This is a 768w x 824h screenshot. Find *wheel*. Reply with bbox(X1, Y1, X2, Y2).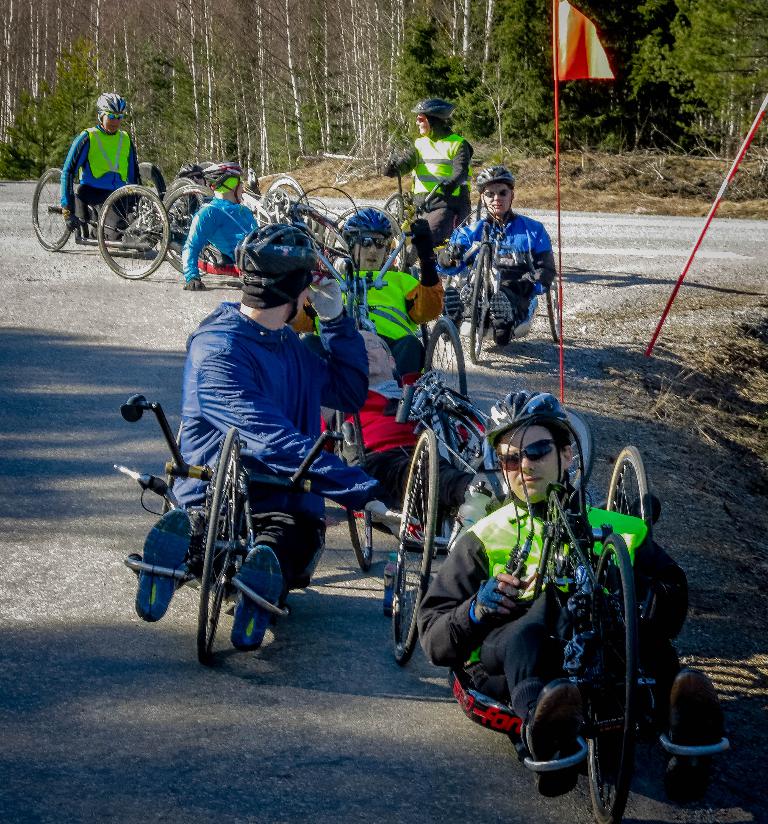
bbox(196, 427, 239, 665).
